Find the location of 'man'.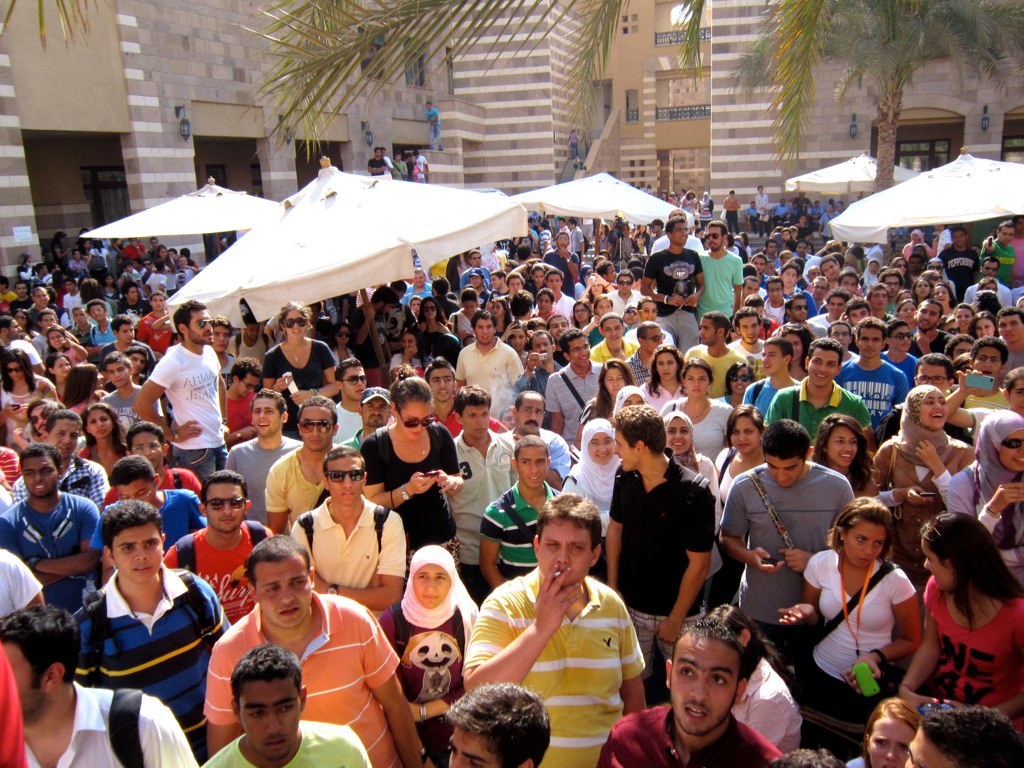
Location: 9,408,108,498.
